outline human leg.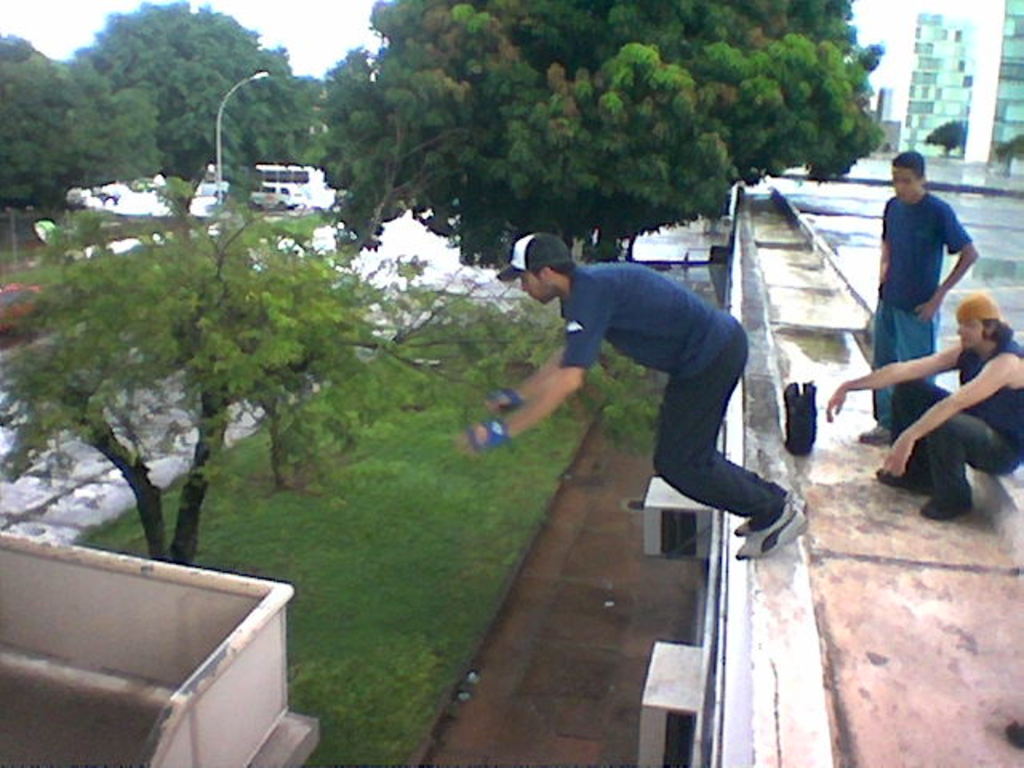
Outline: 859, 290, 896, 445.
